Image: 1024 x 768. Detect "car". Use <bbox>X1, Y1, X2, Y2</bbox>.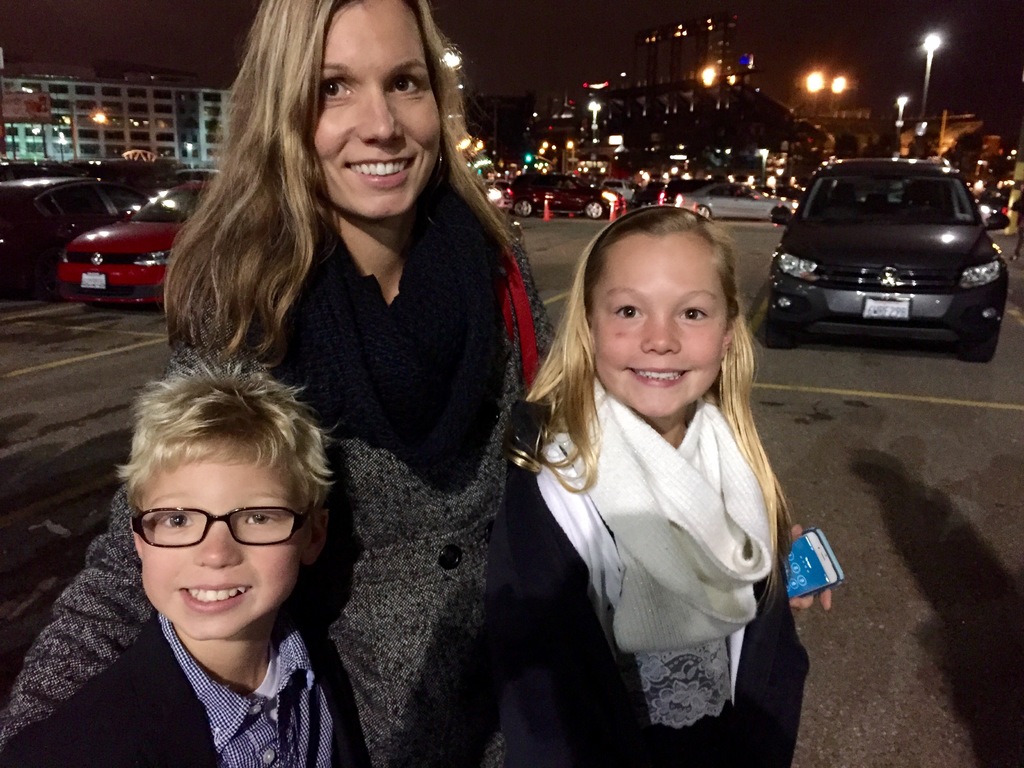
<bbox>54, 180, 218, 316</bbox>.
